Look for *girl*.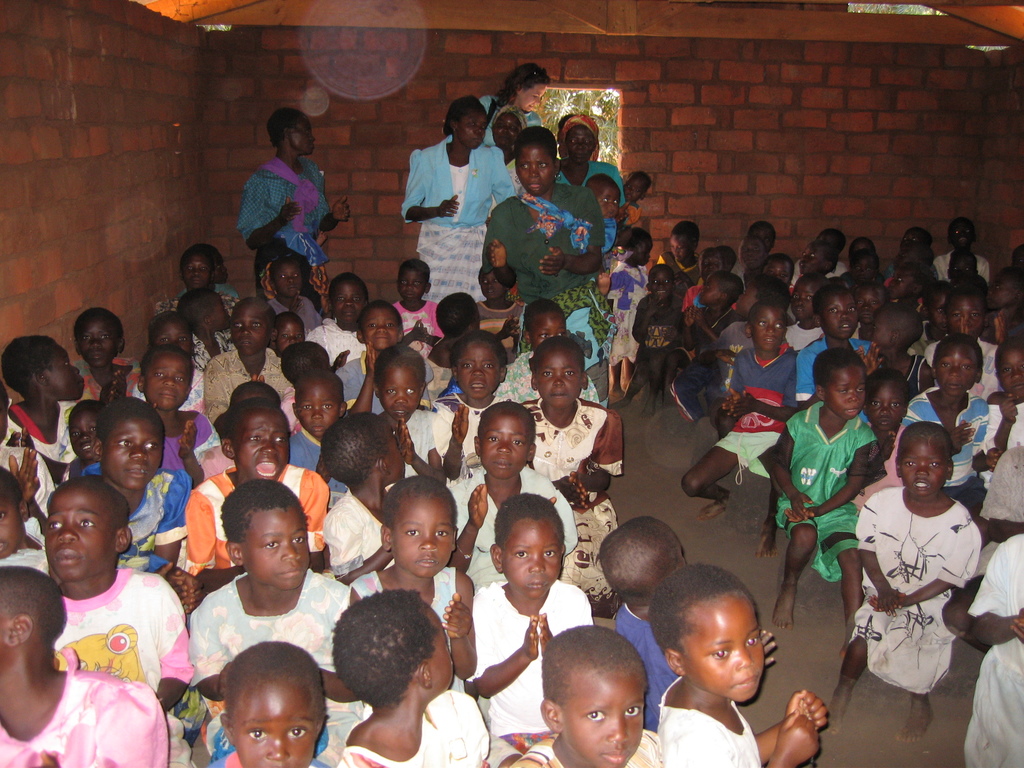
Found: rect(81, 397, 186, 571).
